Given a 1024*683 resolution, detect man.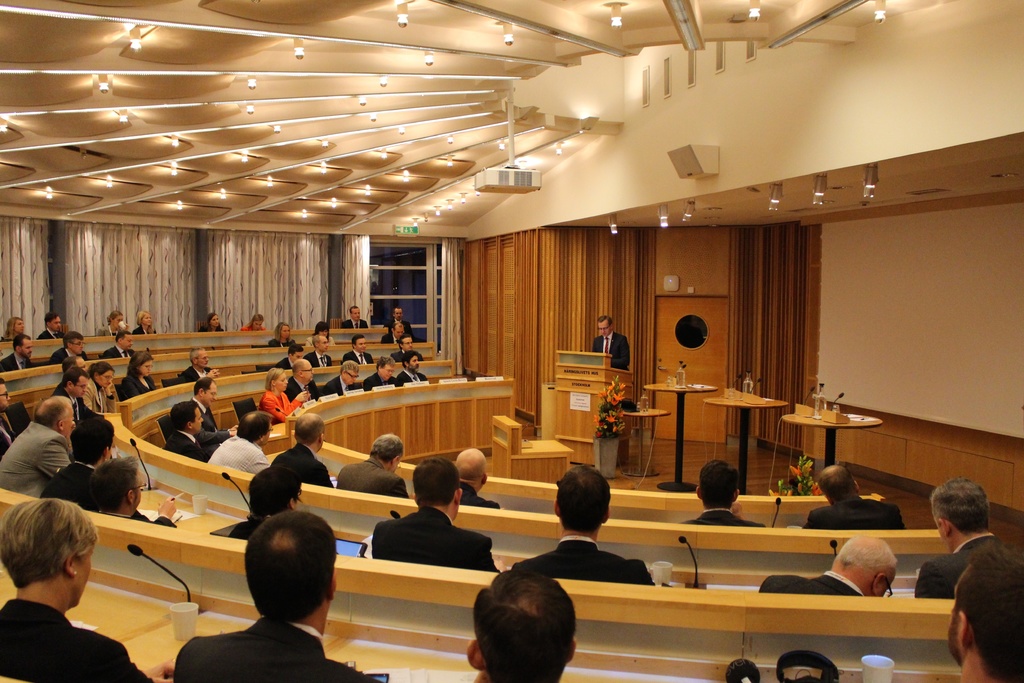
[left=369, top=454, right=502, bottom=574].
